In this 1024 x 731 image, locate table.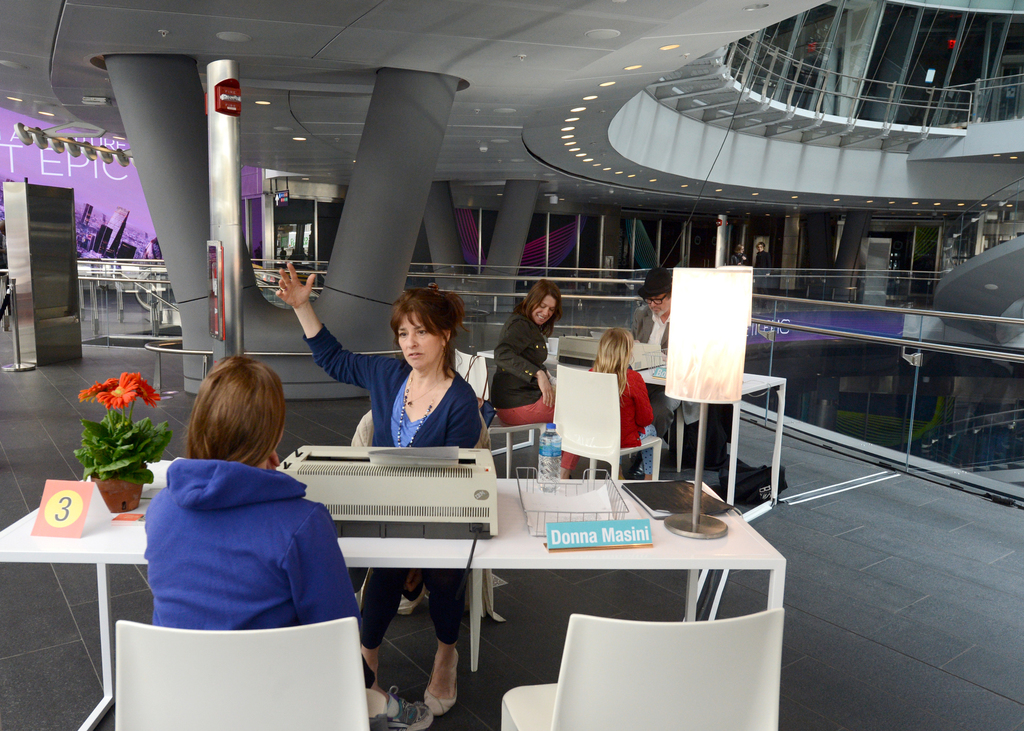
Bounding box: <box>0,474,787,730</box>.
